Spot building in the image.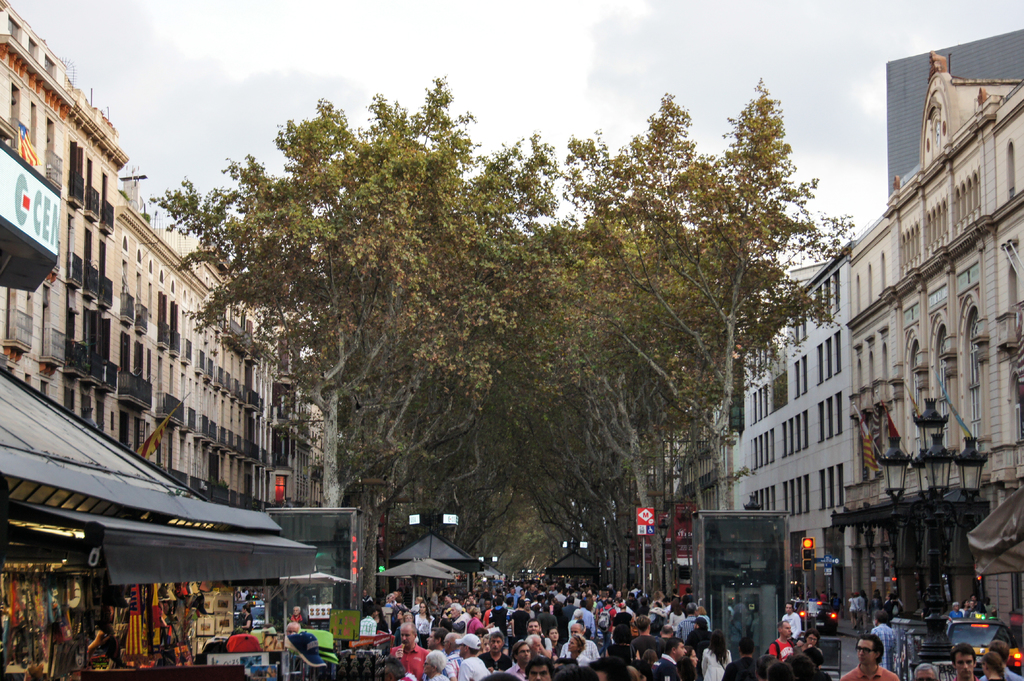
building found at 726,243,851,604.
